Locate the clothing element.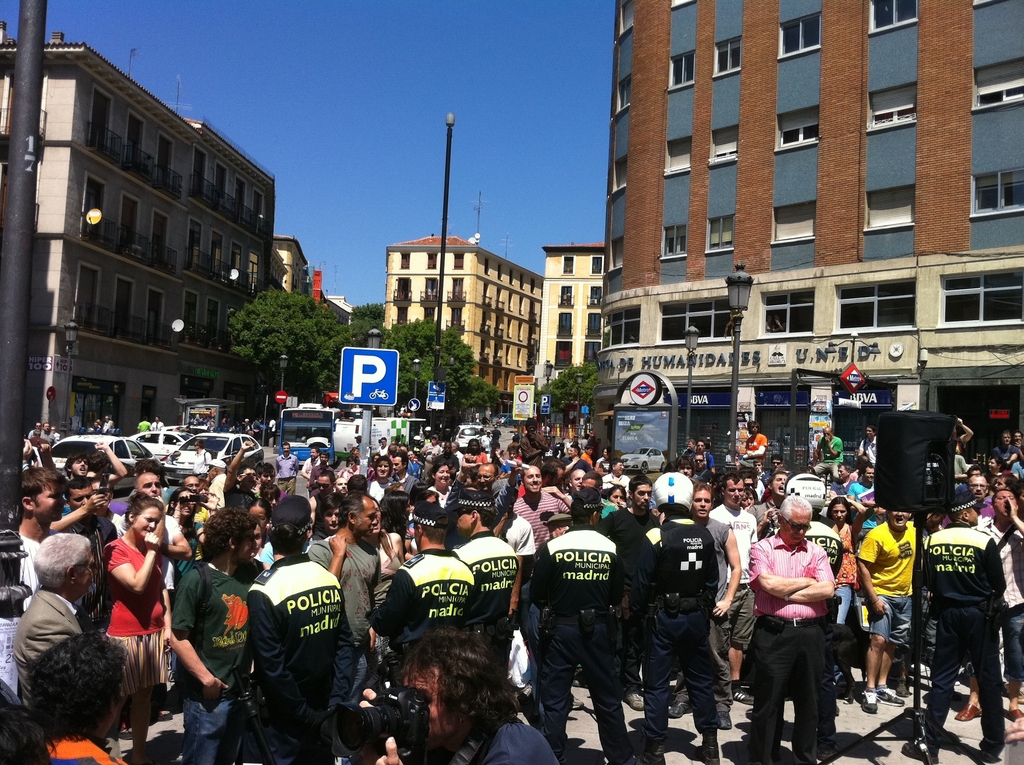
Element bbox: 195:448:211:485.
